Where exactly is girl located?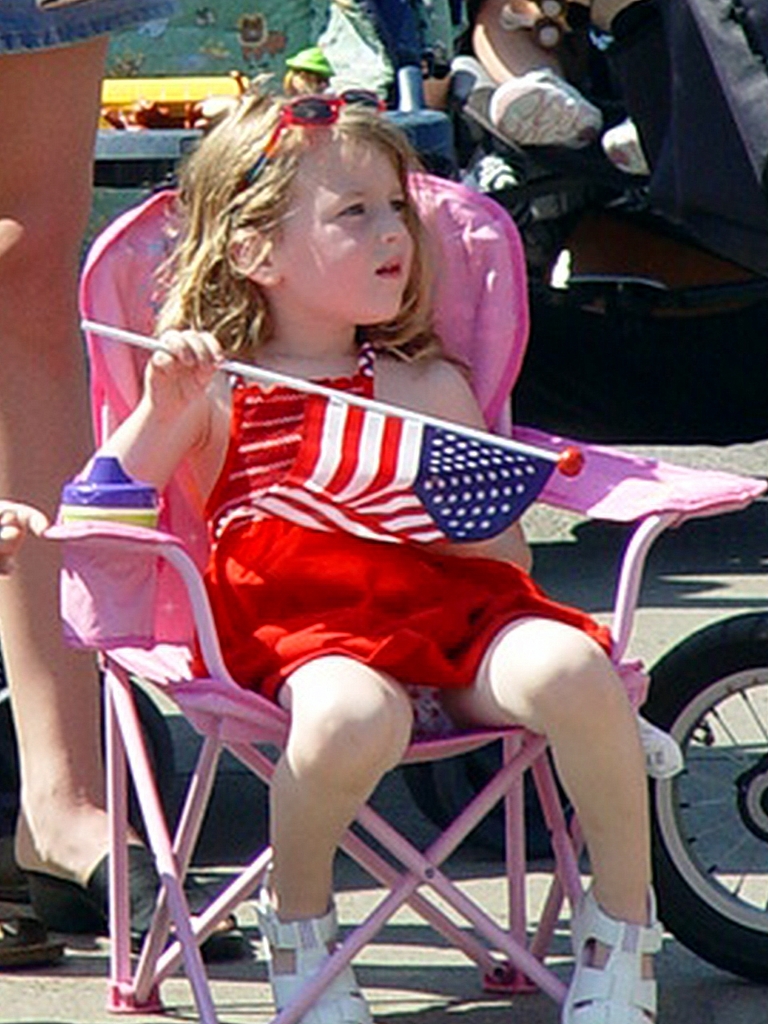
Its bounding box is detection(75, 93, 663, 1022).
